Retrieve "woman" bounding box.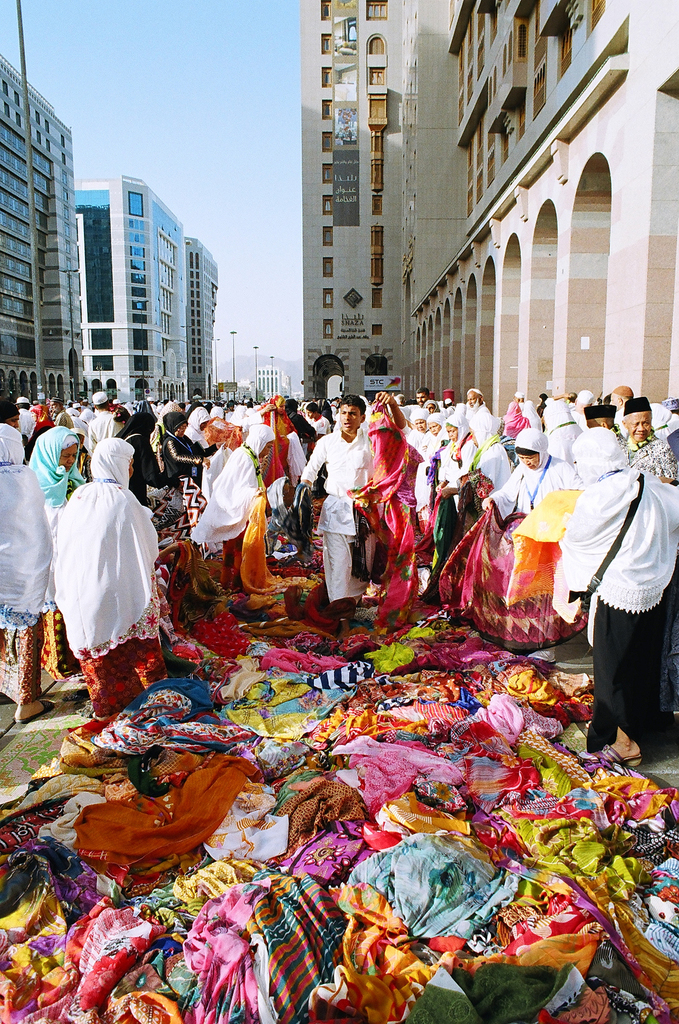
Bounding box: box=[385, 392, 403, 408].
